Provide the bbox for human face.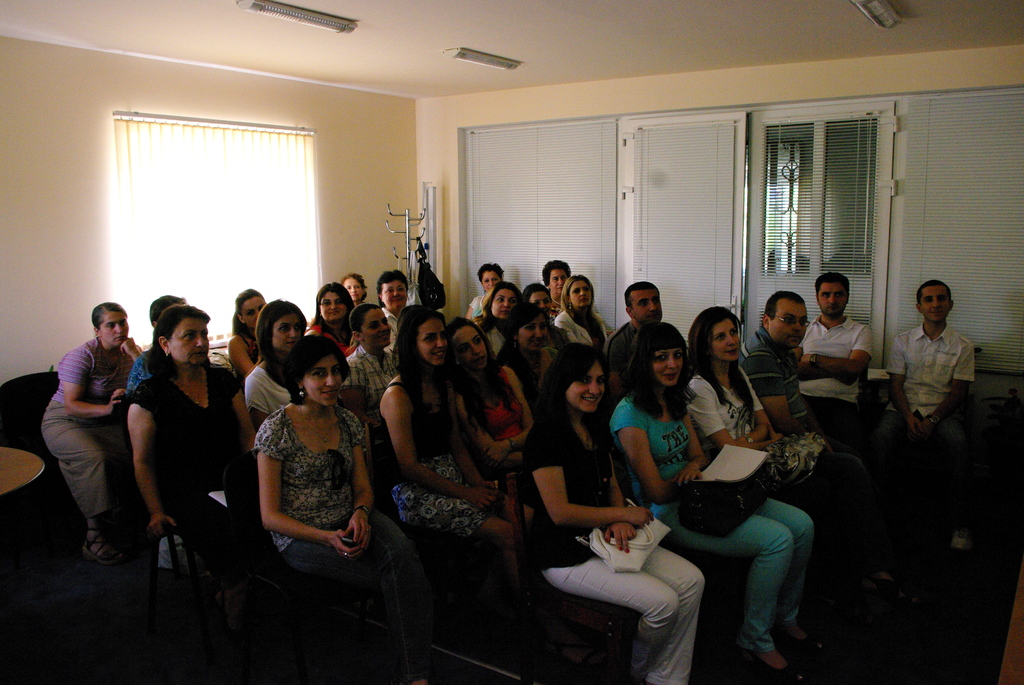
x1=316 y1=290 x2=351 y2=320.
